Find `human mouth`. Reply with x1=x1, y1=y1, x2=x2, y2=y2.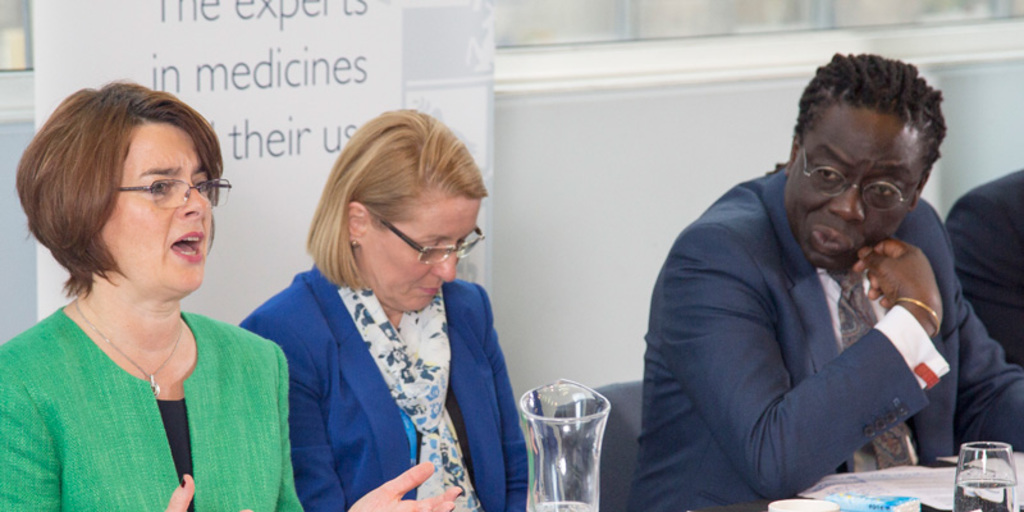
x1=810, y1=221, x2=849, y2=259.
